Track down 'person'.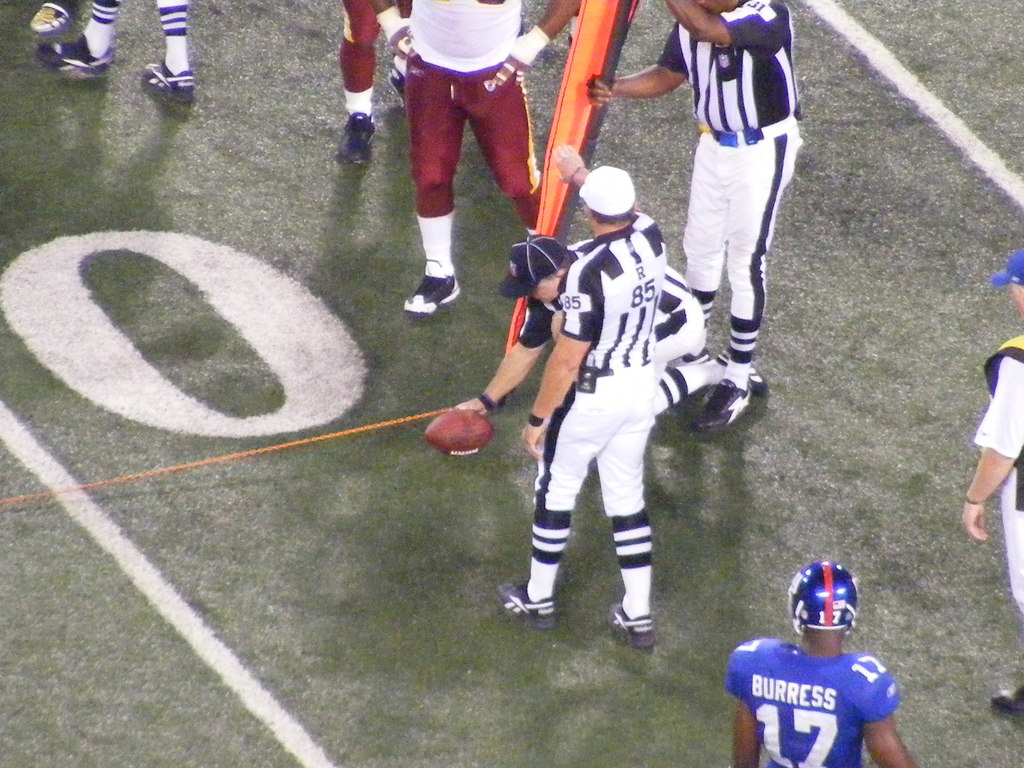
Tracked to box=[589, 0, 805, 429].
